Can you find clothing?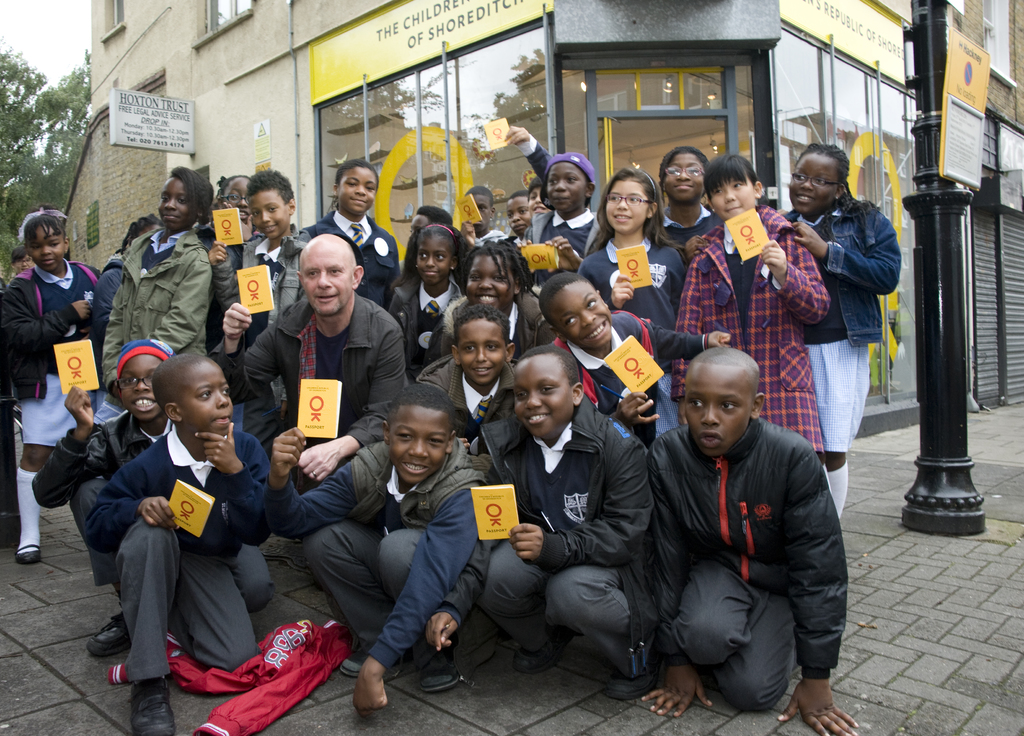
Yes, bounding box: bbox(634, 356, 864, 724).
